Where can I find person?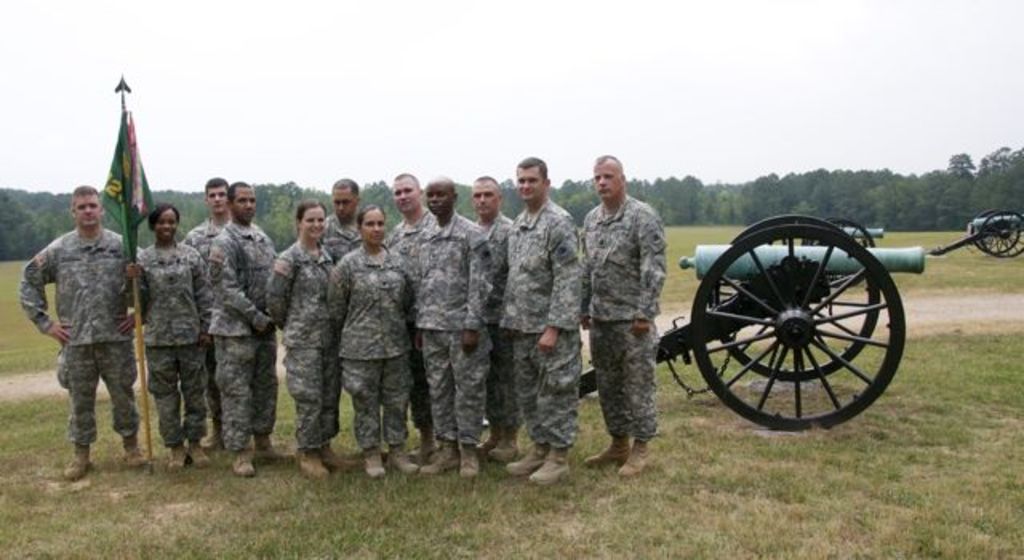
You can find it at [501,157,590,494].
